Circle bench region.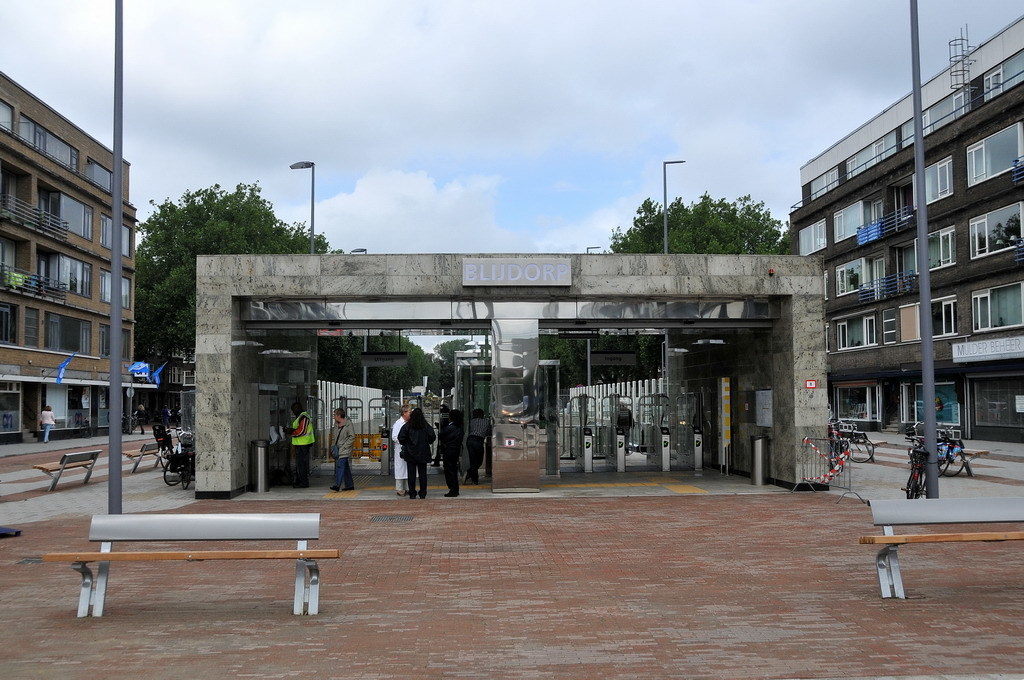
Region: x1=906, y1=429, x2=984, y2=479.
